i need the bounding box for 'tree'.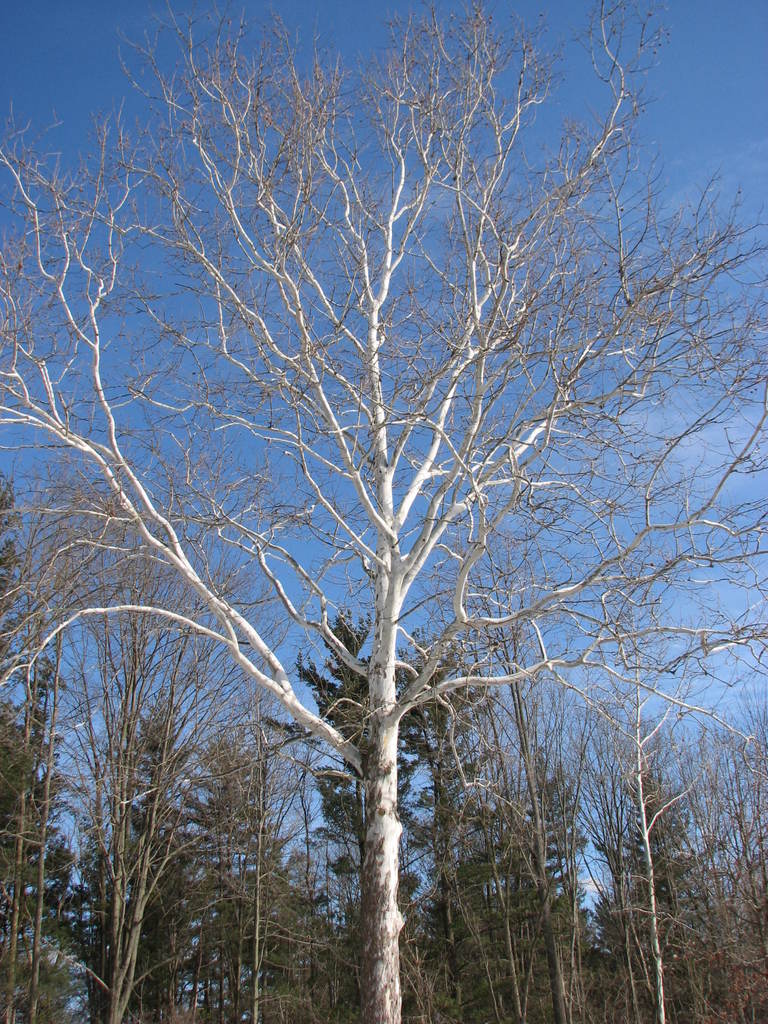
Here it is: 33 25 690 986.
